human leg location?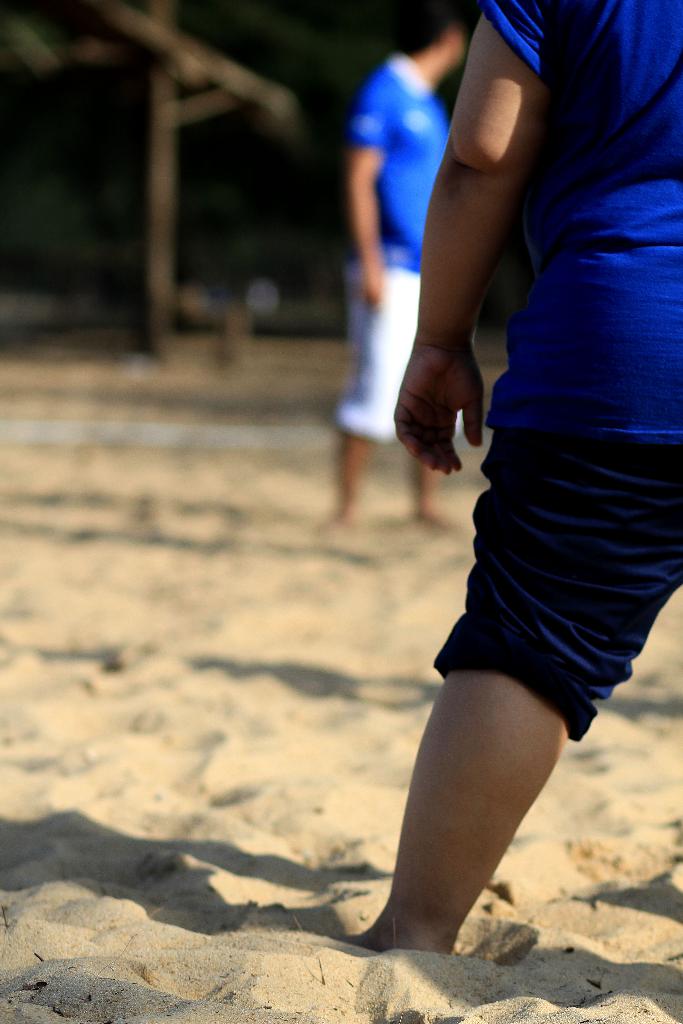
locate(415, 457, 456, 532)
